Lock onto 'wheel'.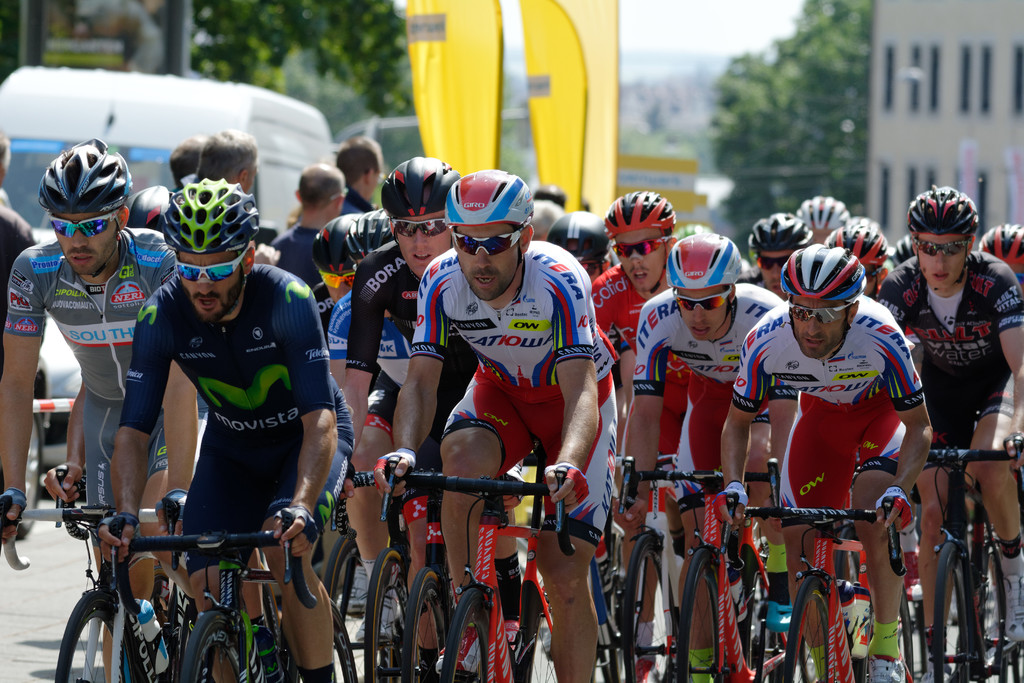
Locked: bbox=[181, 609, 262, 682].
